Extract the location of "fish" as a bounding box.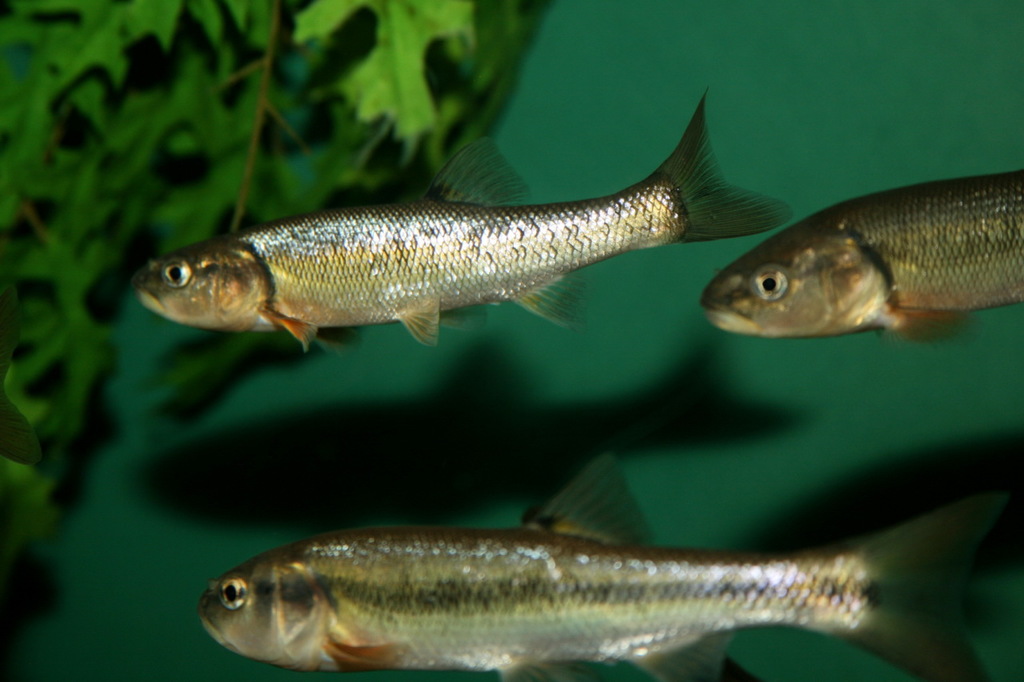
<bbox>137, 113, 811, 375</bbox>.
